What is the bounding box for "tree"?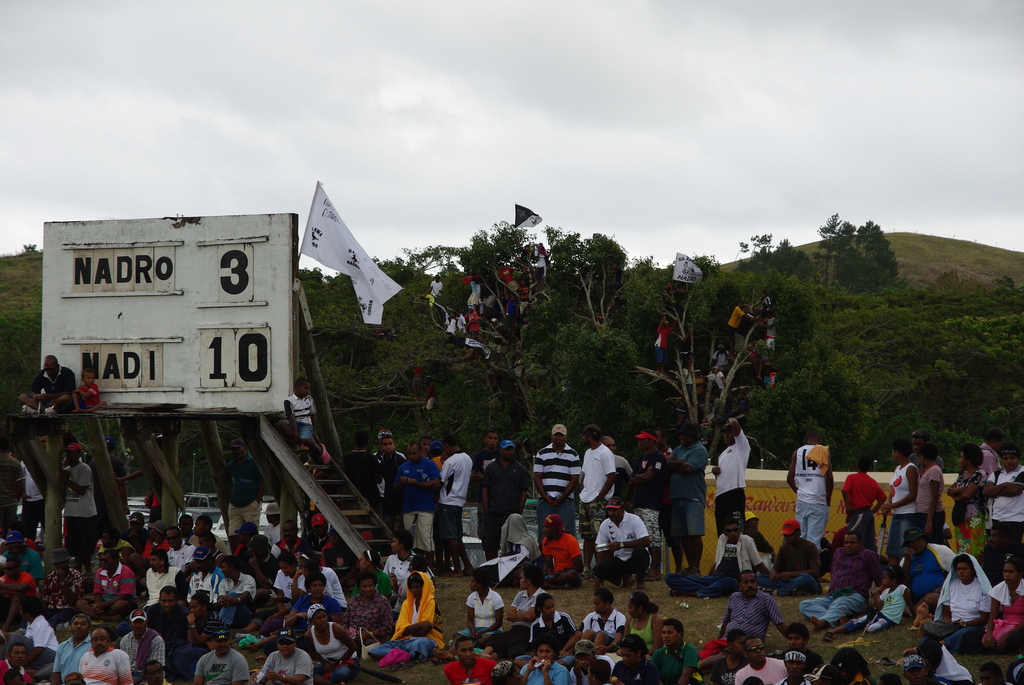
BBox(0, 305, 43, 418).
